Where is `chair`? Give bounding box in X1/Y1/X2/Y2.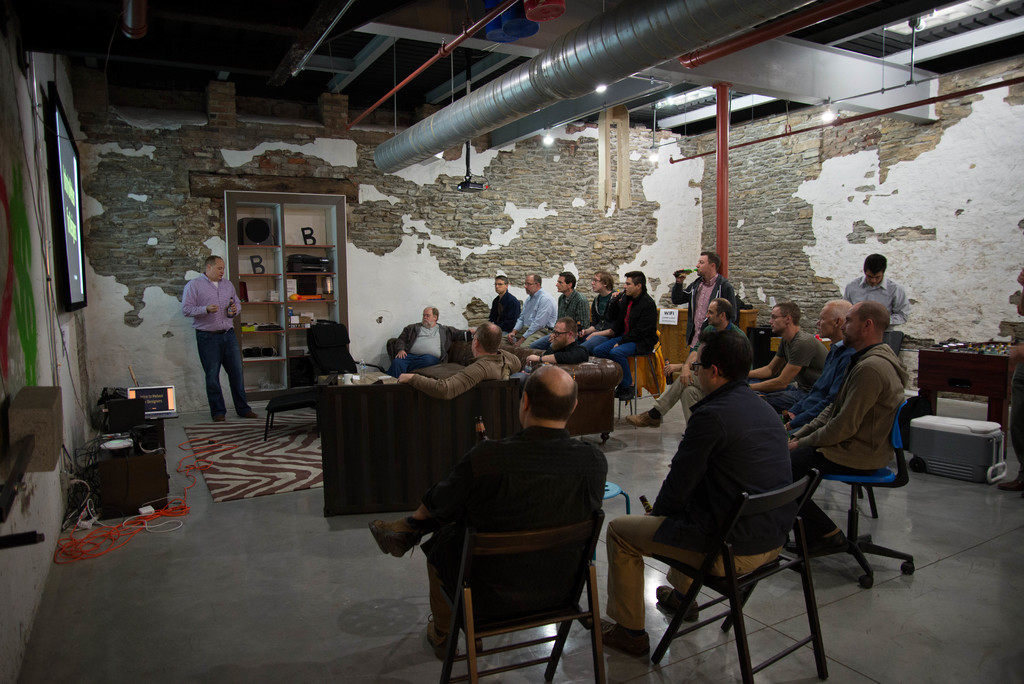
431/510/600/683.
